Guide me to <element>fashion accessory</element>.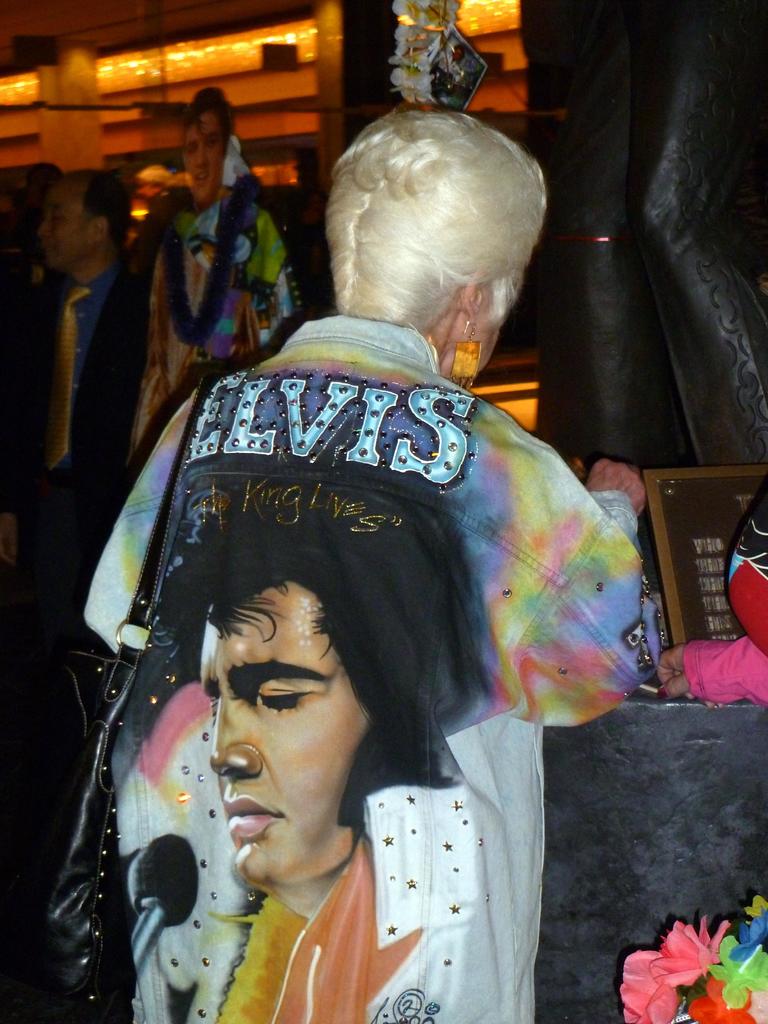
Guidance: 450:319:478:392.
